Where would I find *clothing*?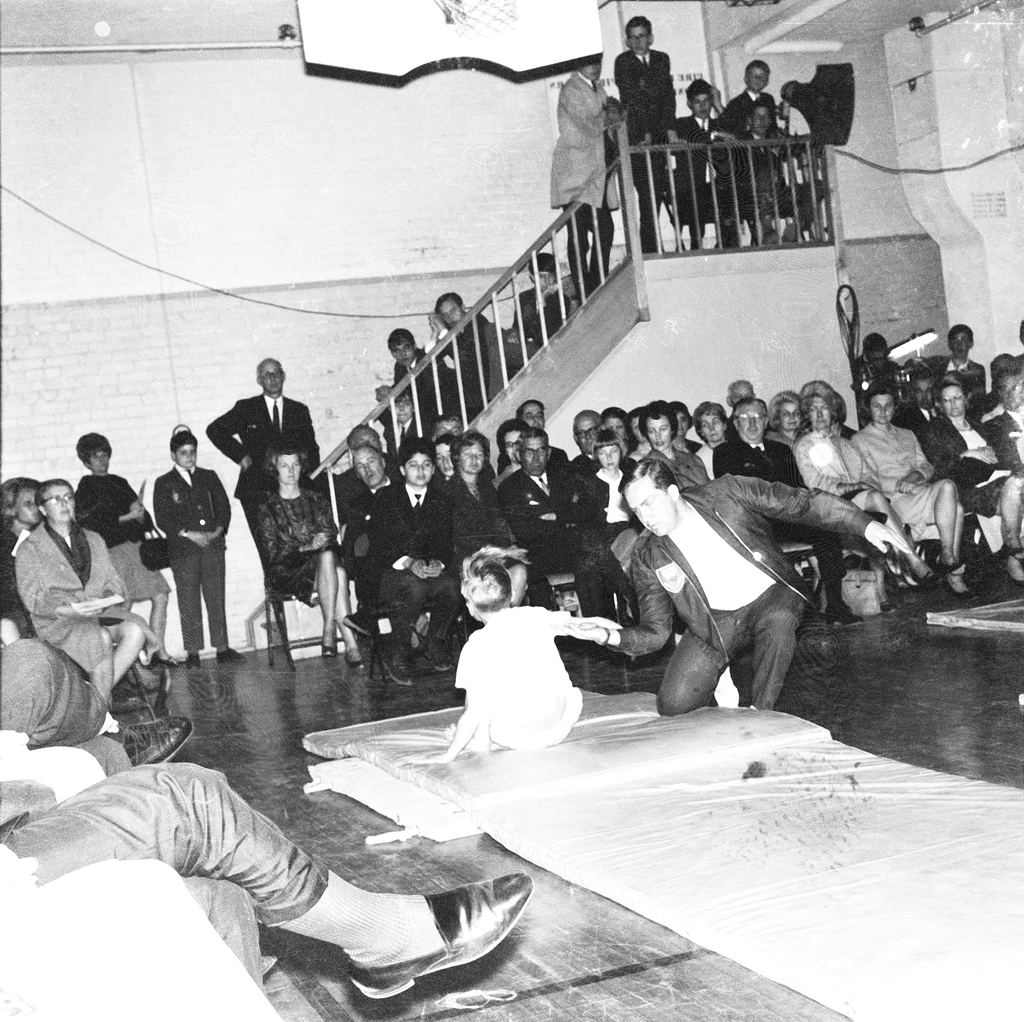
At [0, 640, 107, 749].
